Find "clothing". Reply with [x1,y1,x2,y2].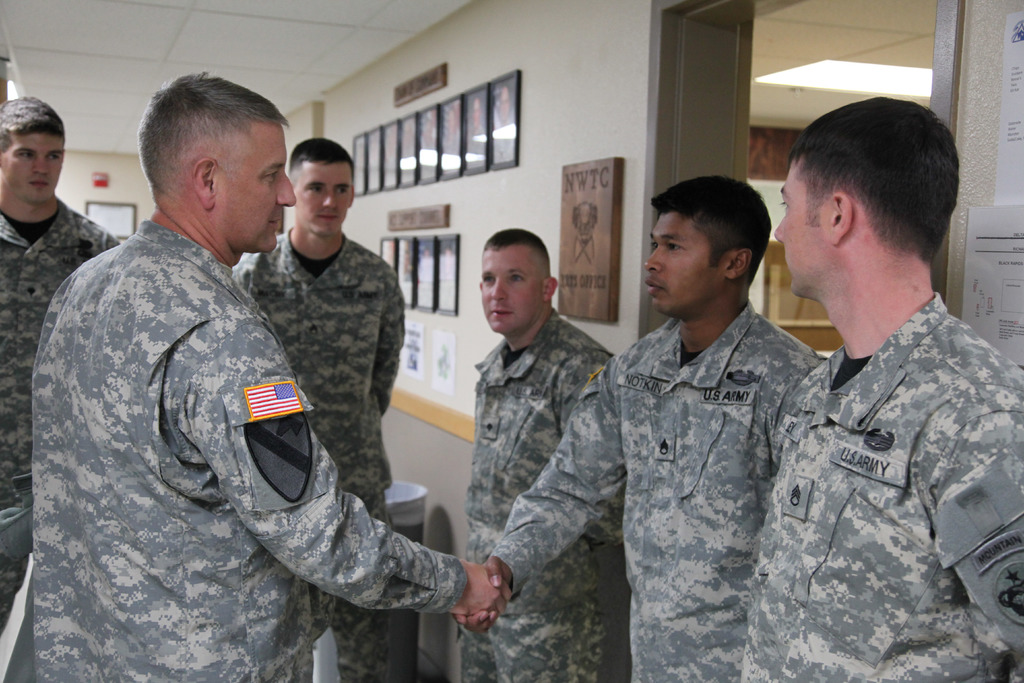
[228,227,409,682].
